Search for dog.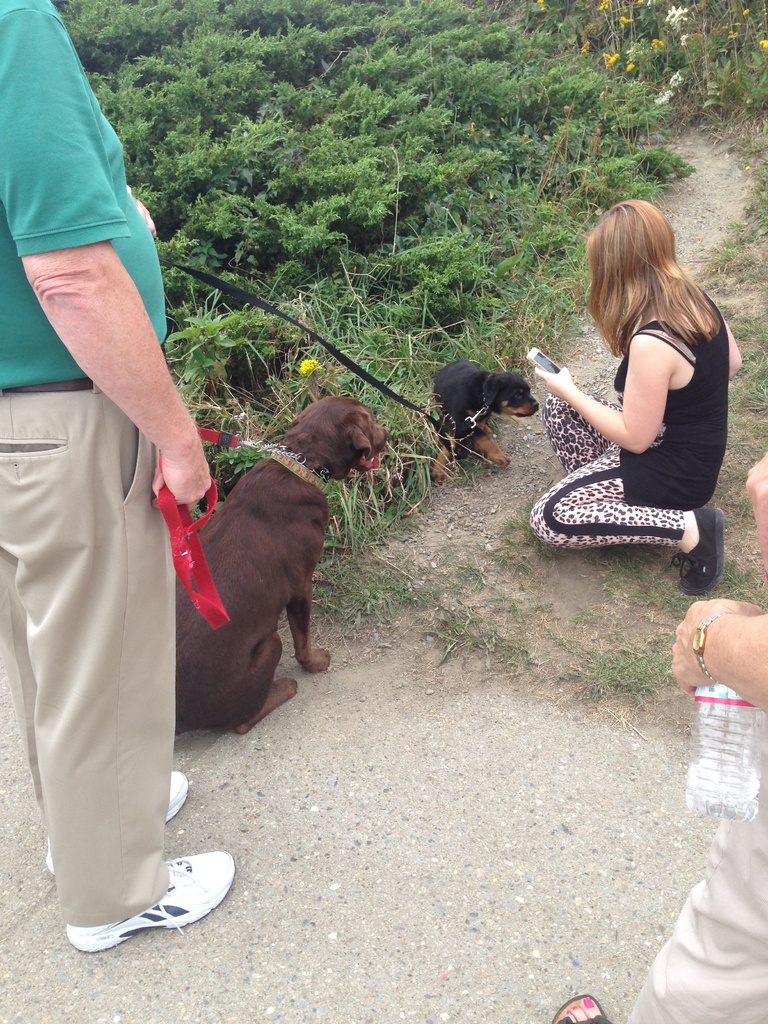
Found at (173,397,387,739).
